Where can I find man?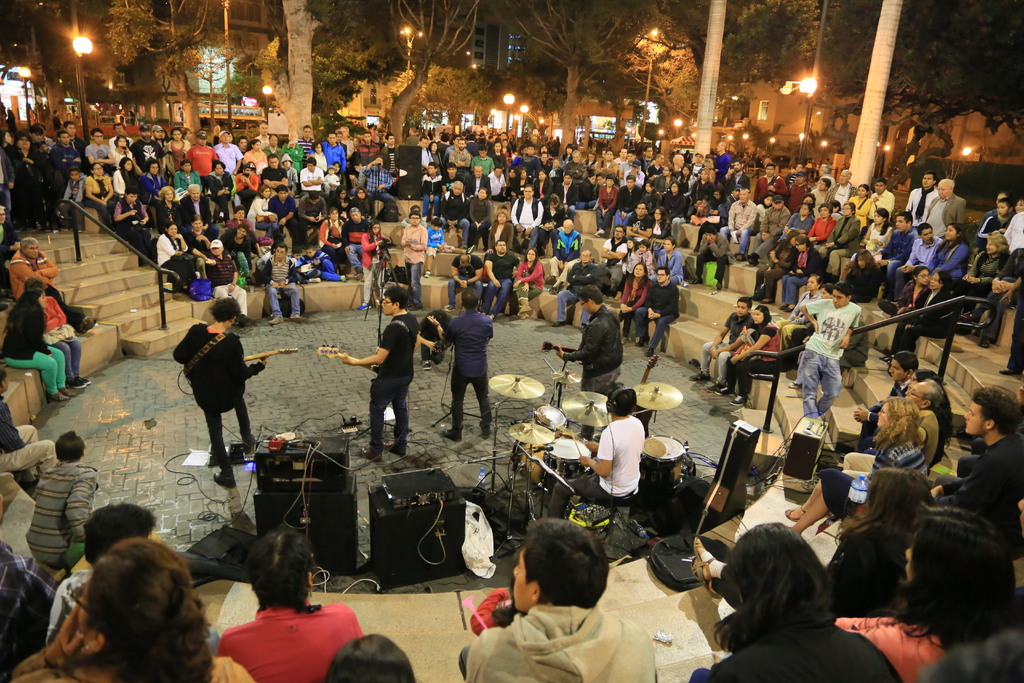
You can find it at {"x1": 687, "y1": 222, "x2": 735, "y2": 291}.
